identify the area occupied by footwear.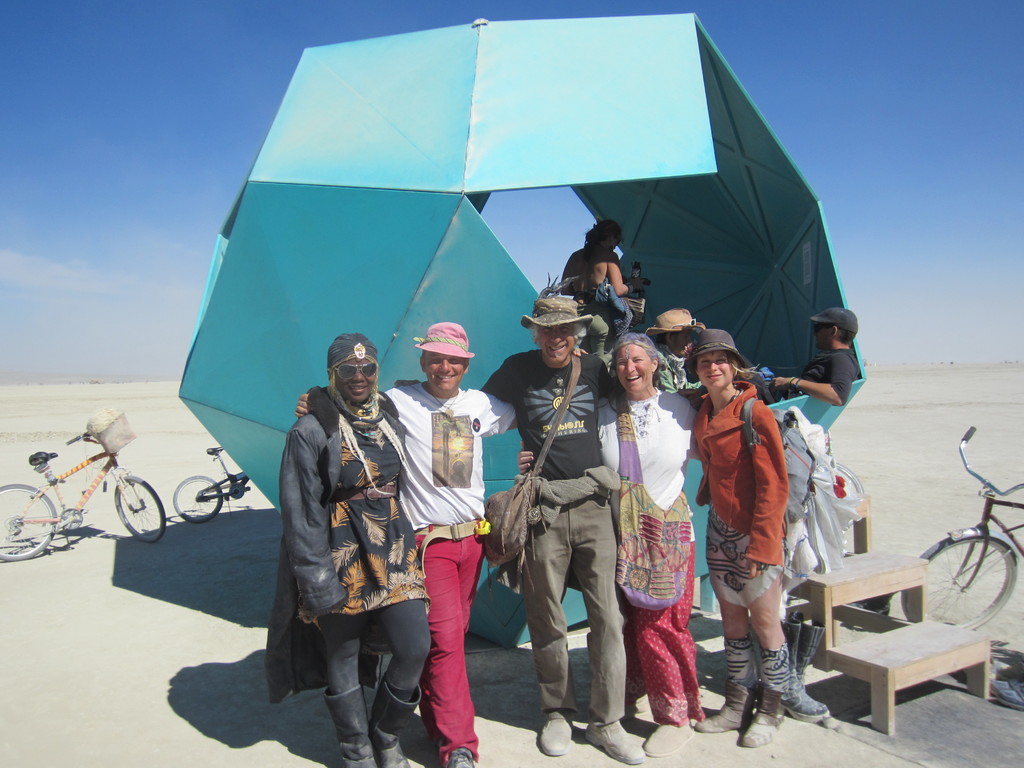
Area: BBox(796, 621, 823, 682).
